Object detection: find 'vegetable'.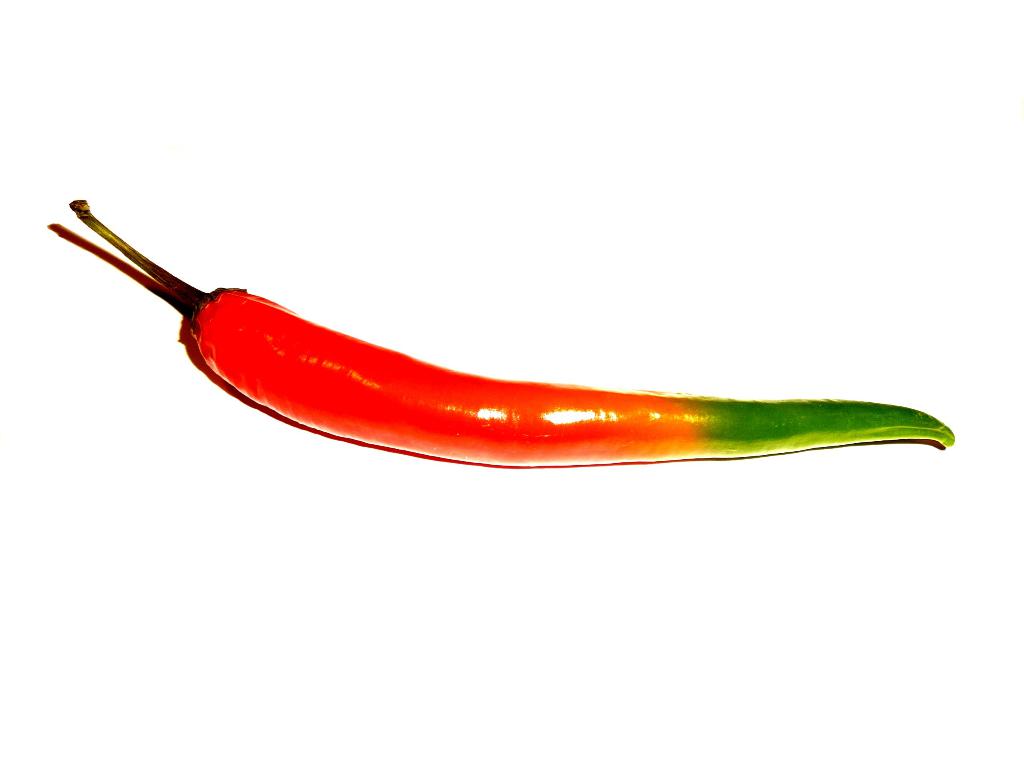
(left=102, top=183, right=912, bottom=474).
